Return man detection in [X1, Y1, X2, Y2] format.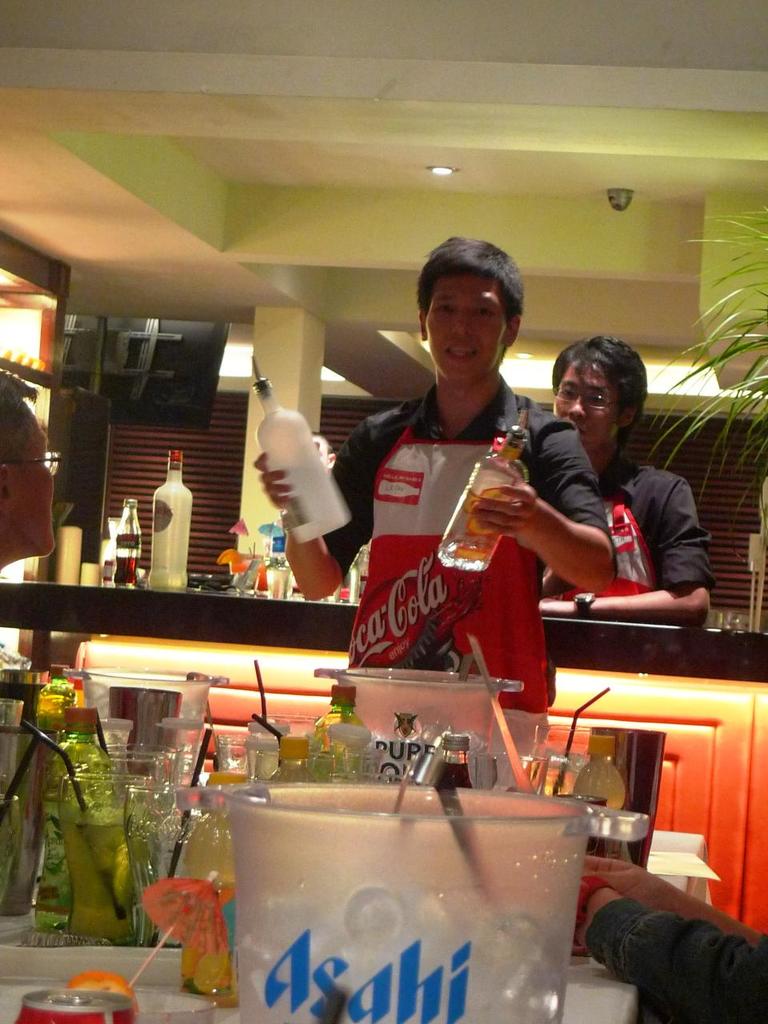
[334, 231, 609, 736].
